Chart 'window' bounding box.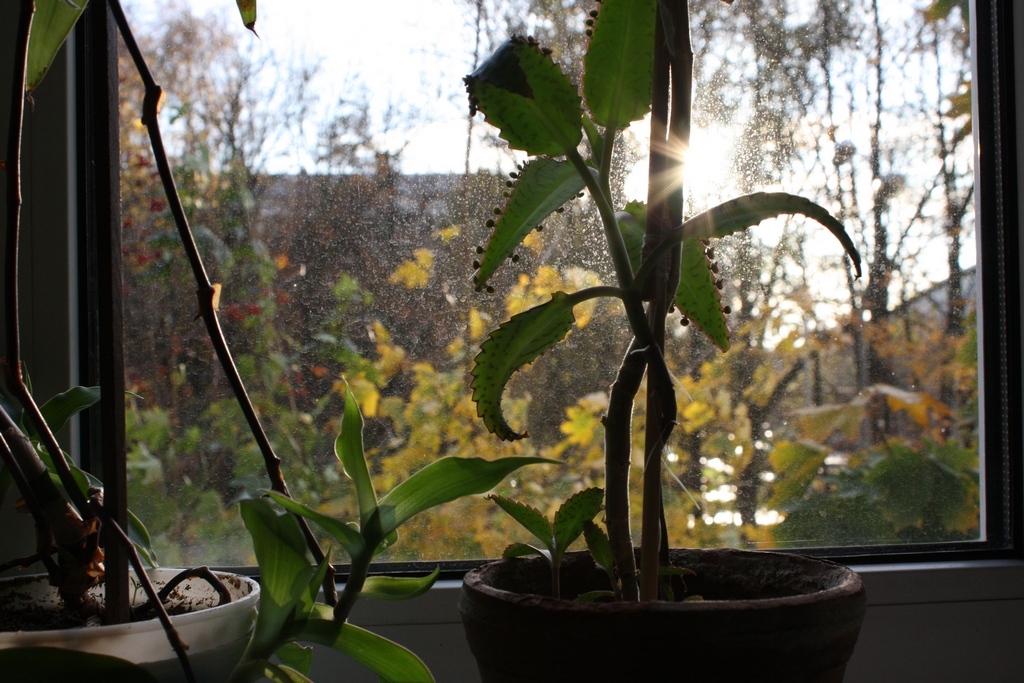
Charted: 25, 4, 999, 643.
